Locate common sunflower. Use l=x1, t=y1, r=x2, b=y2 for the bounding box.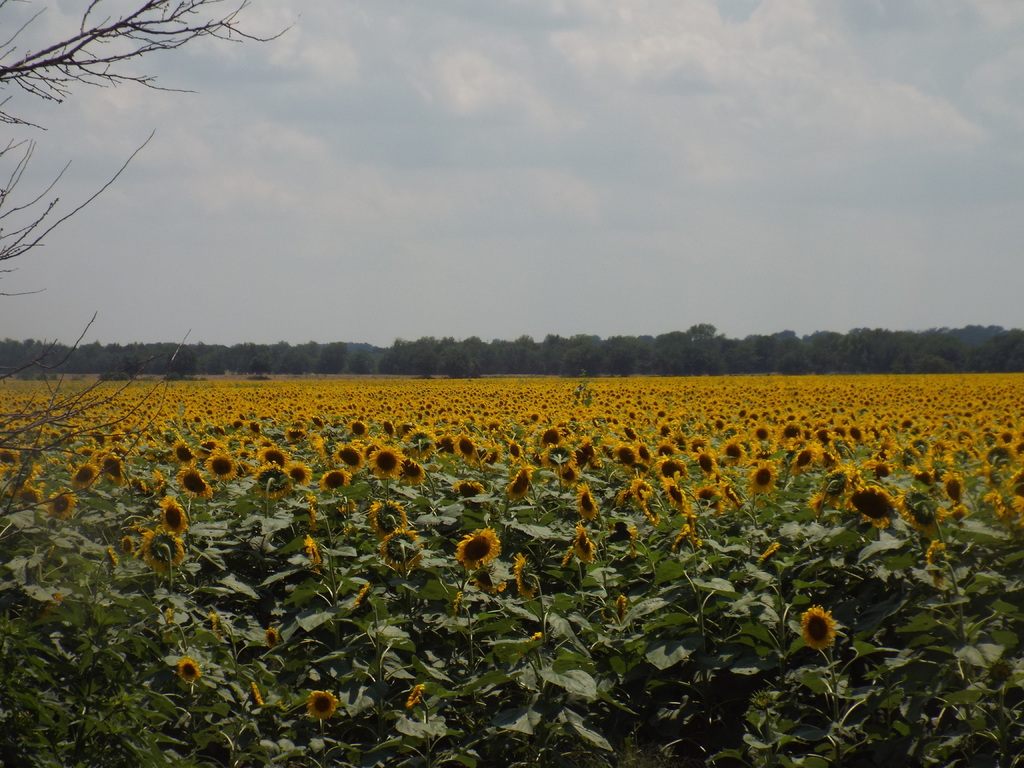
l=319, t=462, r=352, b=495.
